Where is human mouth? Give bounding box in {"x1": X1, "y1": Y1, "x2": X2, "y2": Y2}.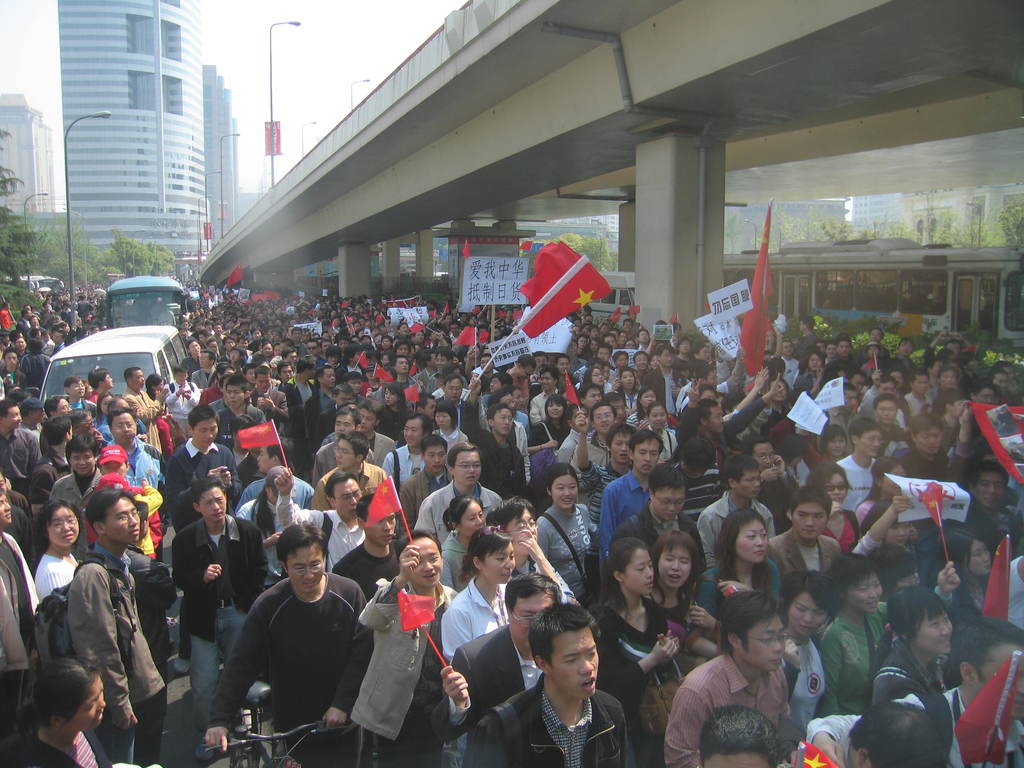
{"x1": 203, "y1": 438, "x2": 215, "y2": 445}.
